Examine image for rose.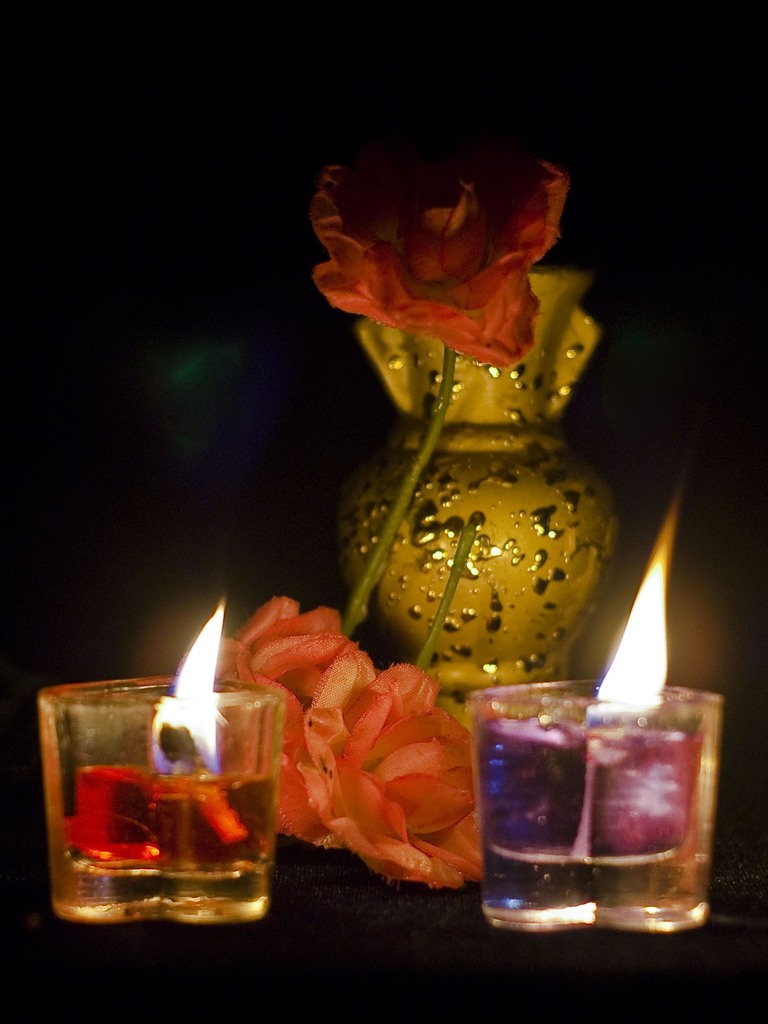
Examination result: bbox=(310, 134, 572, 370).
